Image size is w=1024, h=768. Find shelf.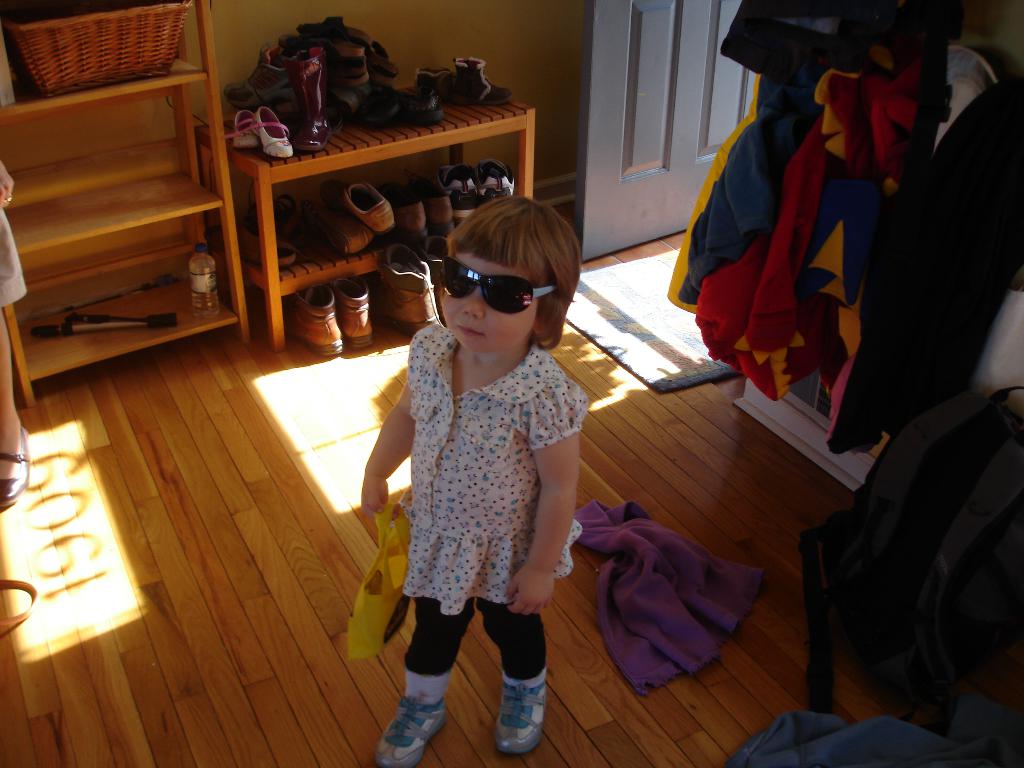
{"x1": 0, "y1": 0, "x2": 251, "y2": 414}.
